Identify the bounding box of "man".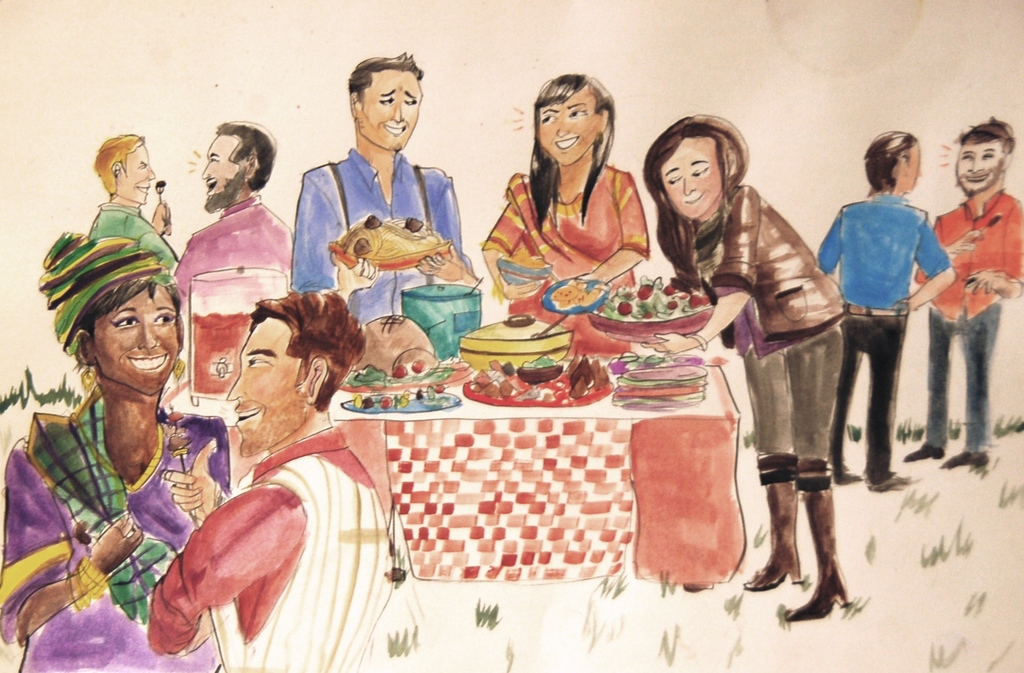
164,123,309,323.
